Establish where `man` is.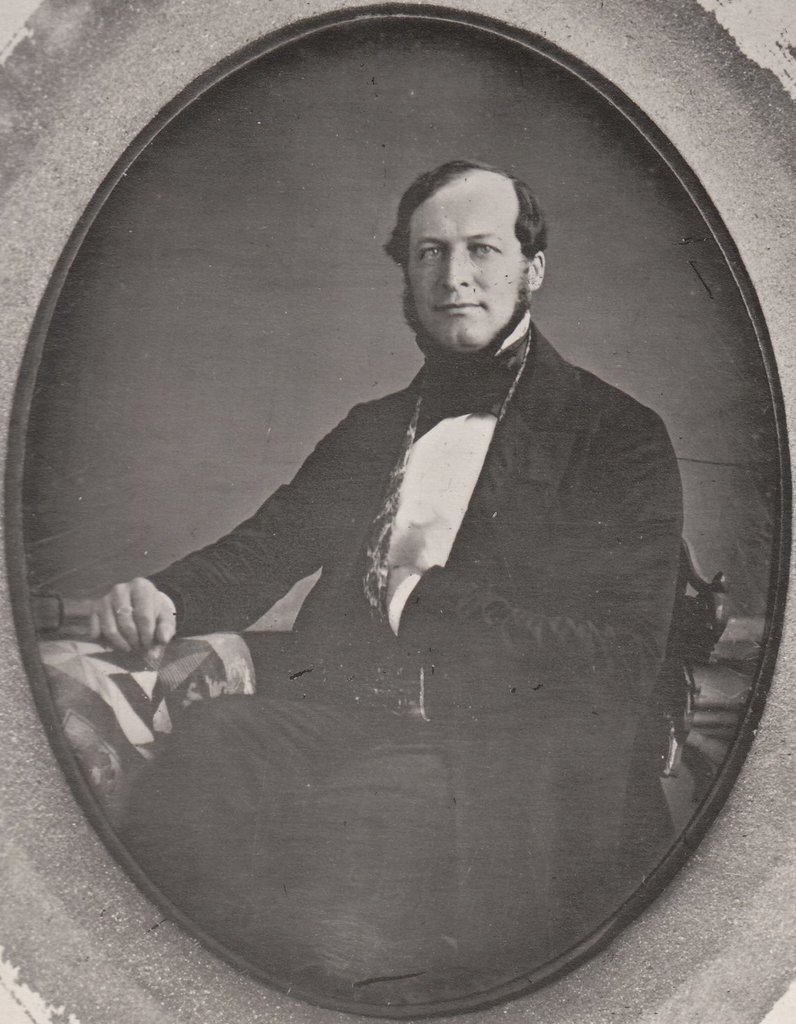
Established at <region>65, 156, 700, 1002</region>.
